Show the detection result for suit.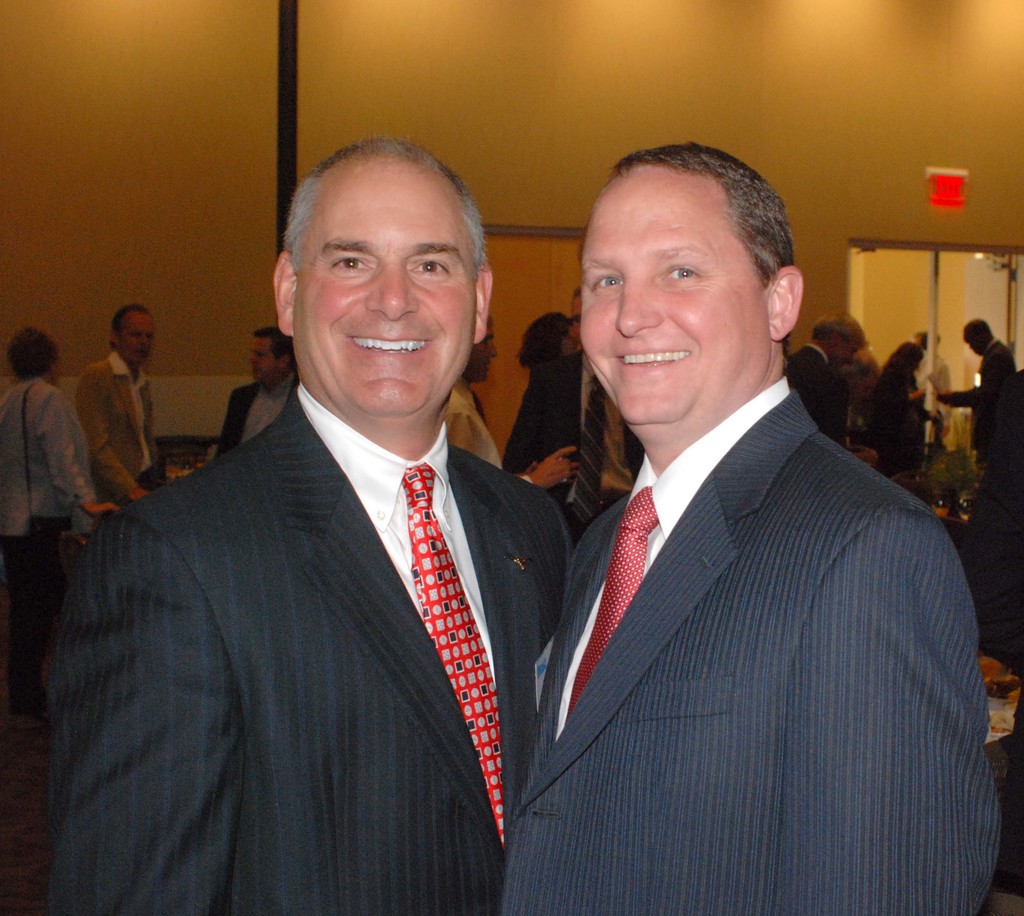
bbox=[504, 348, 648, 550].
